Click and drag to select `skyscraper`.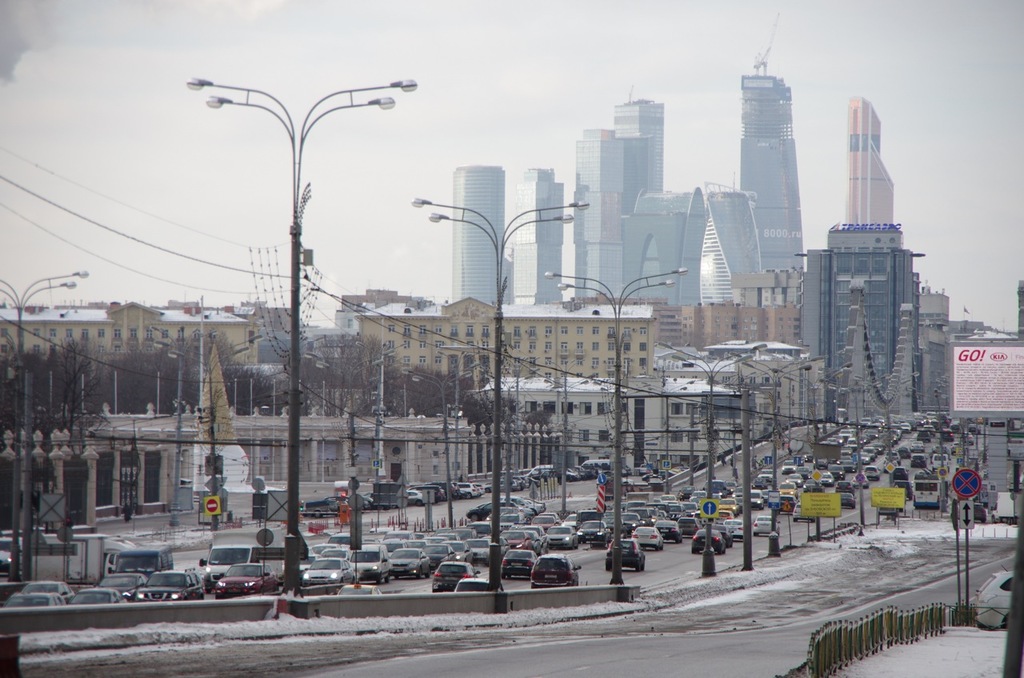
Selection: x1=449 y1=159 x2=504 y2=305.
